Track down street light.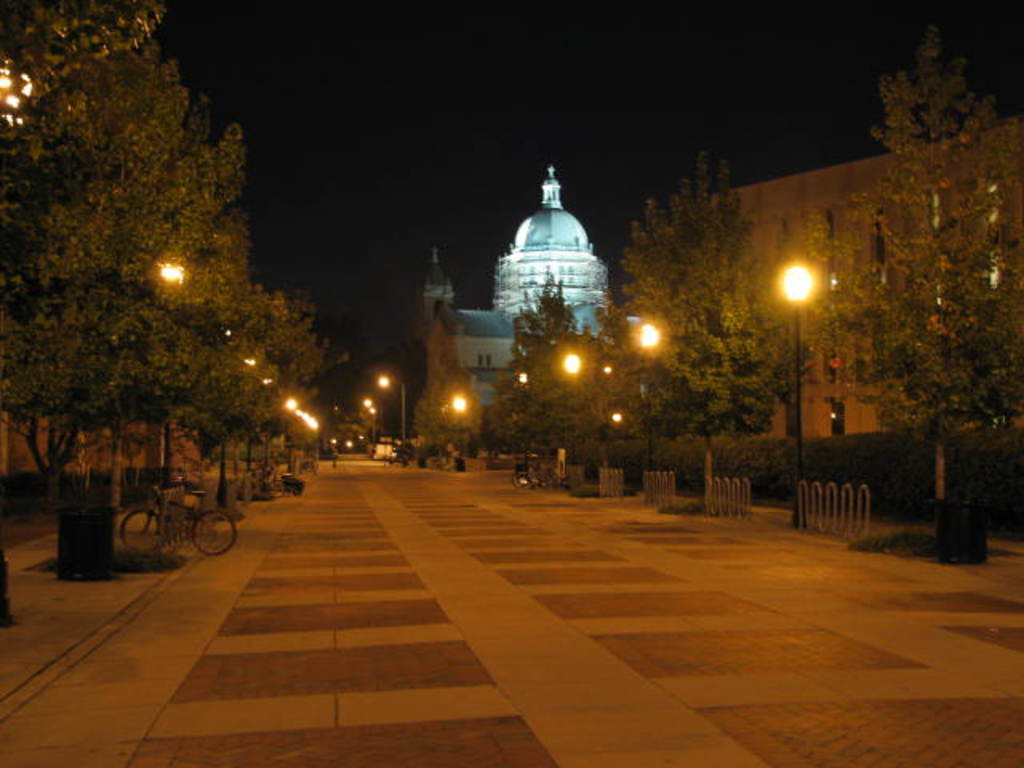
Tracked to bbox(326, 432, 342, 469).
